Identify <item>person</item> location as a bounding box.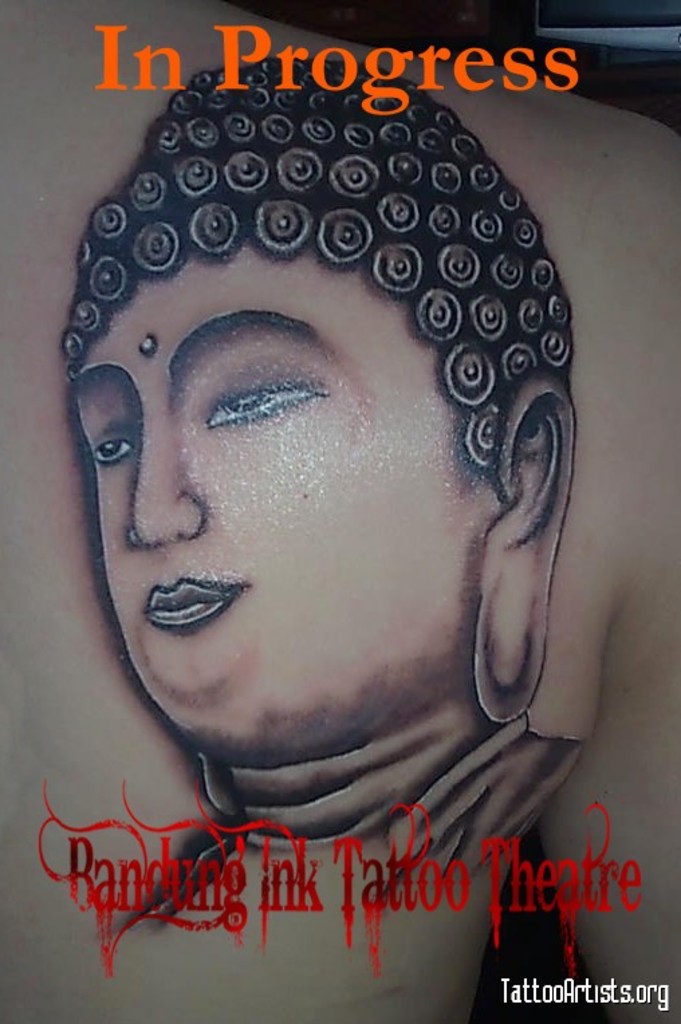
detection(54, 43, 630, 976).
